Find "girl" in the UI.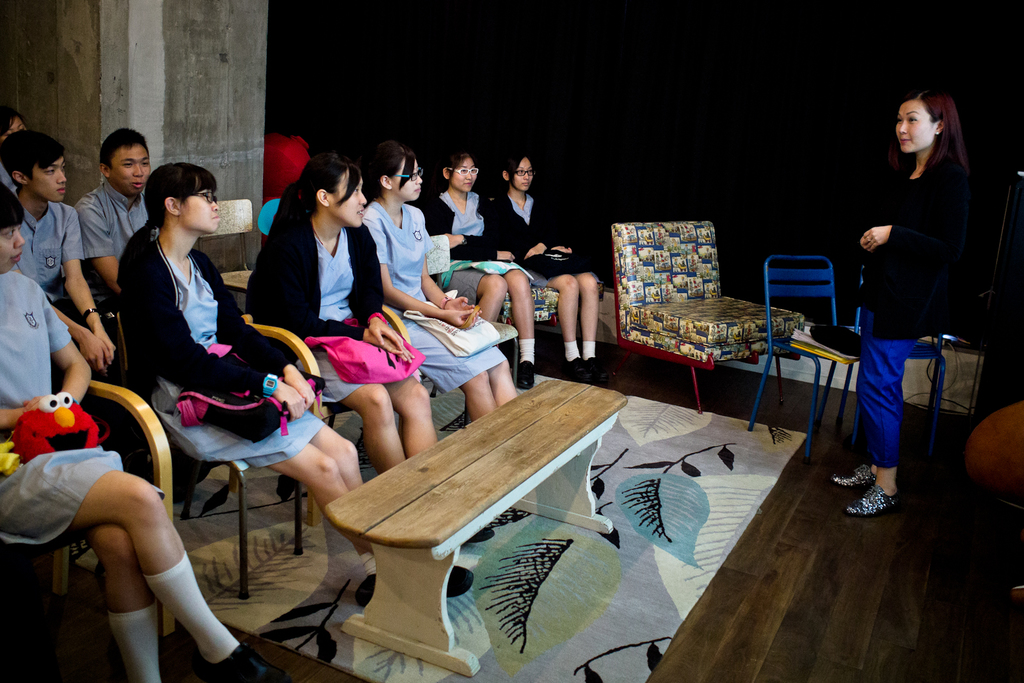
UI element at locate(250, 156, 495, 543).
